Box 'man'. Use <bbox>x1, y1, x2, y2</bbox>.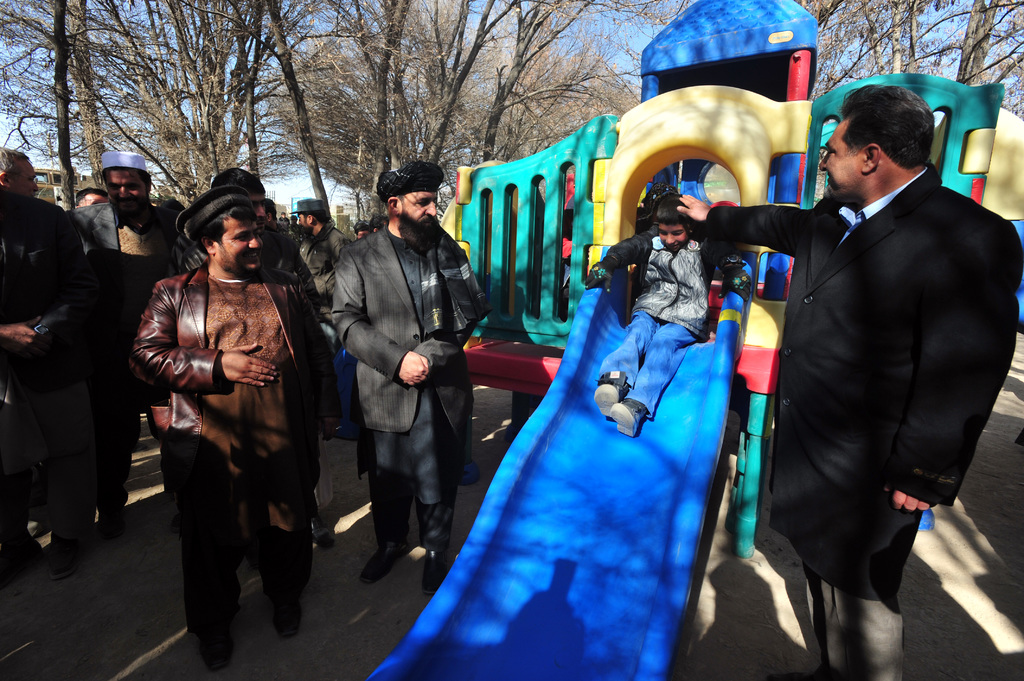
<bbox>289, 202, 343, 443</bbox>.
